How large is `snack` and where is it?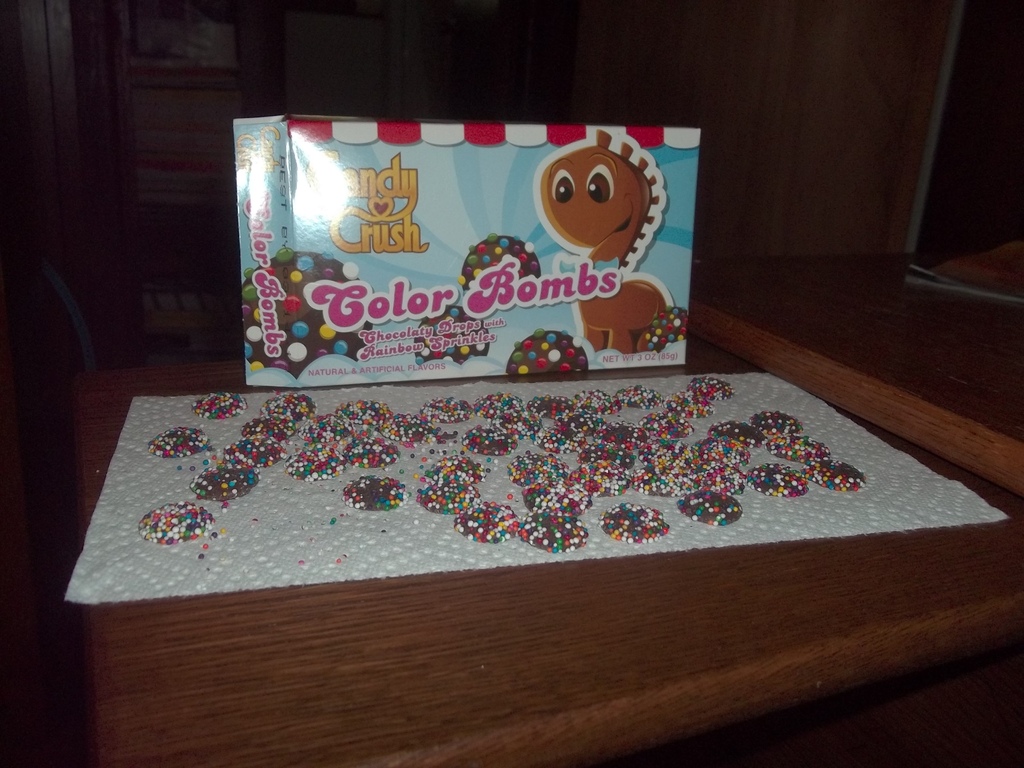
Bounding box: (x1=422, y1=398, x2=468, y2=422).
